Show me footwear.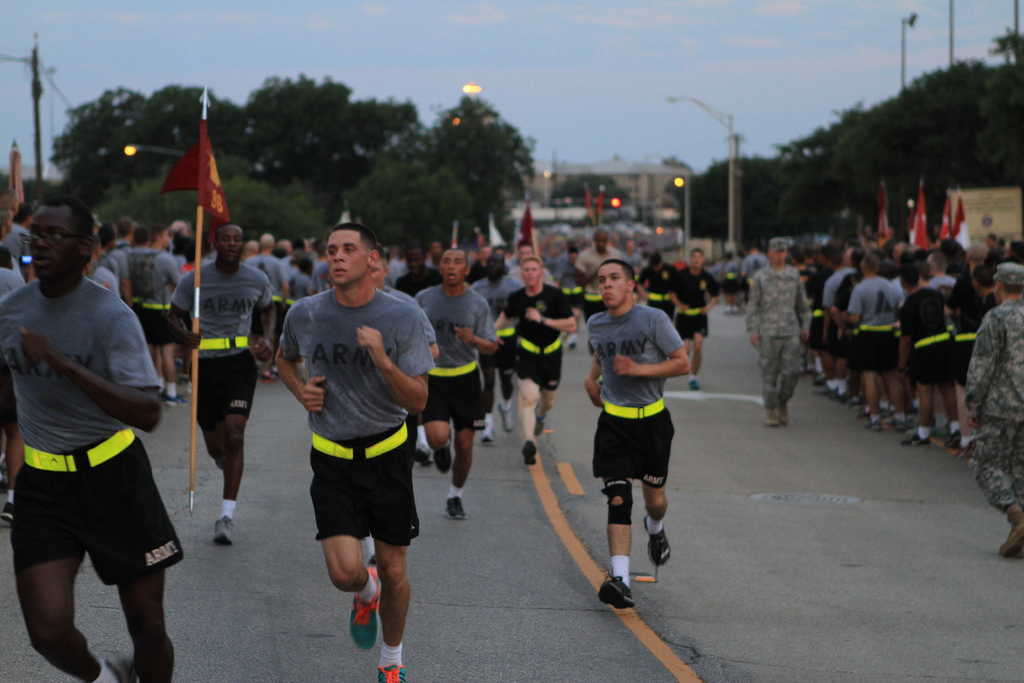
footwear is here: pyautogui.locateOnScreen(349, 561, 381, 650).
